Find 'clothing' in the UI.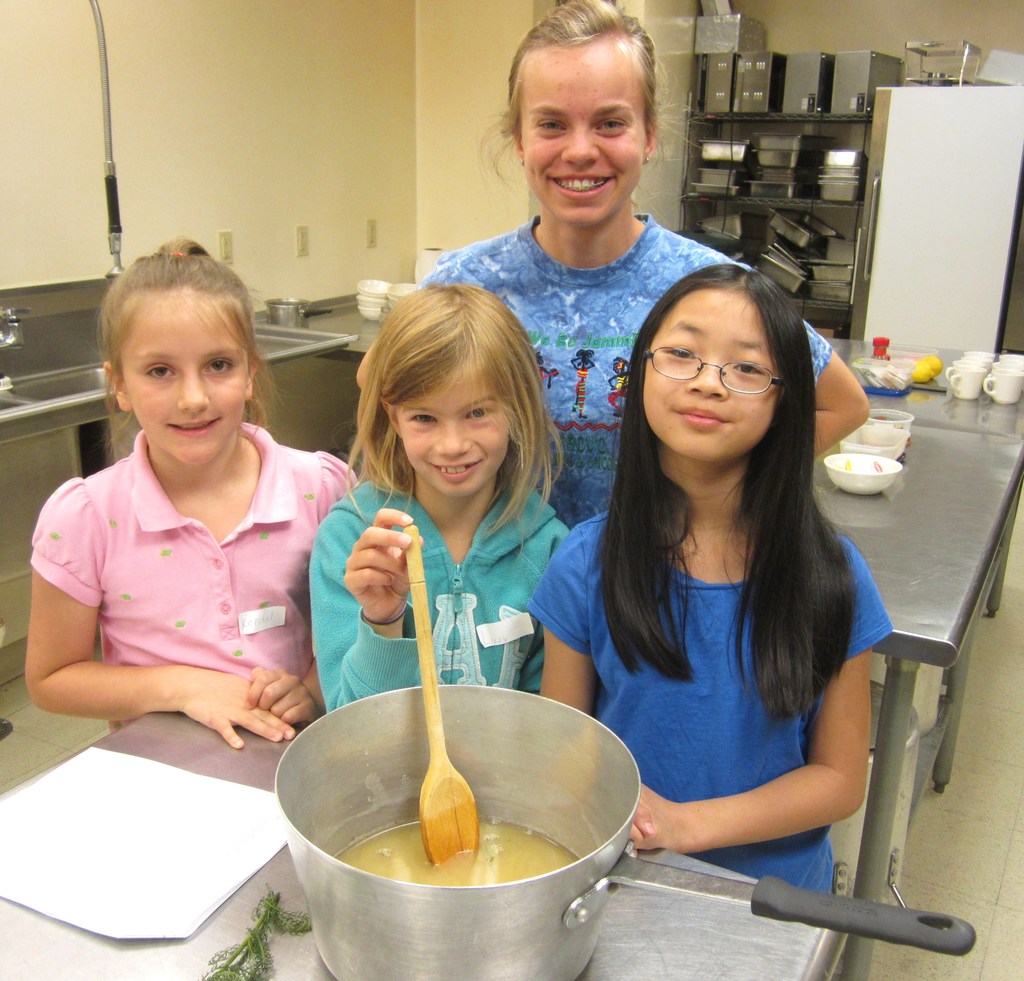
UI element at (x1=426, y1=209, x2=831, y2=523).
